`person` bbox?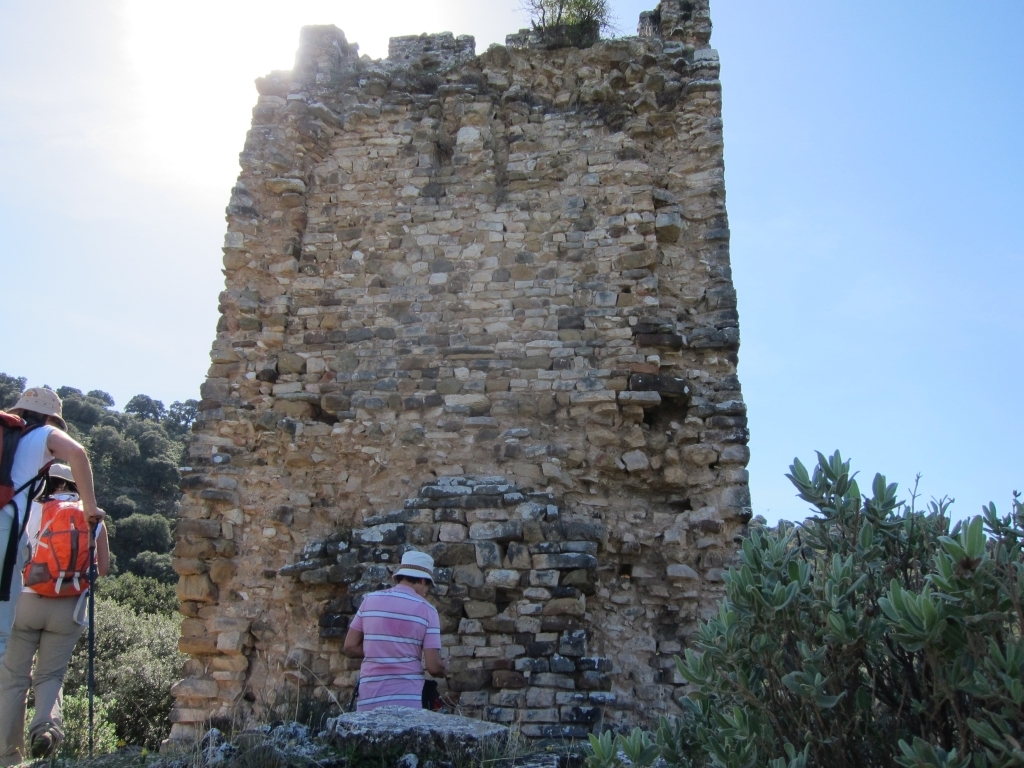
detection(0, 465, 109, 767)
